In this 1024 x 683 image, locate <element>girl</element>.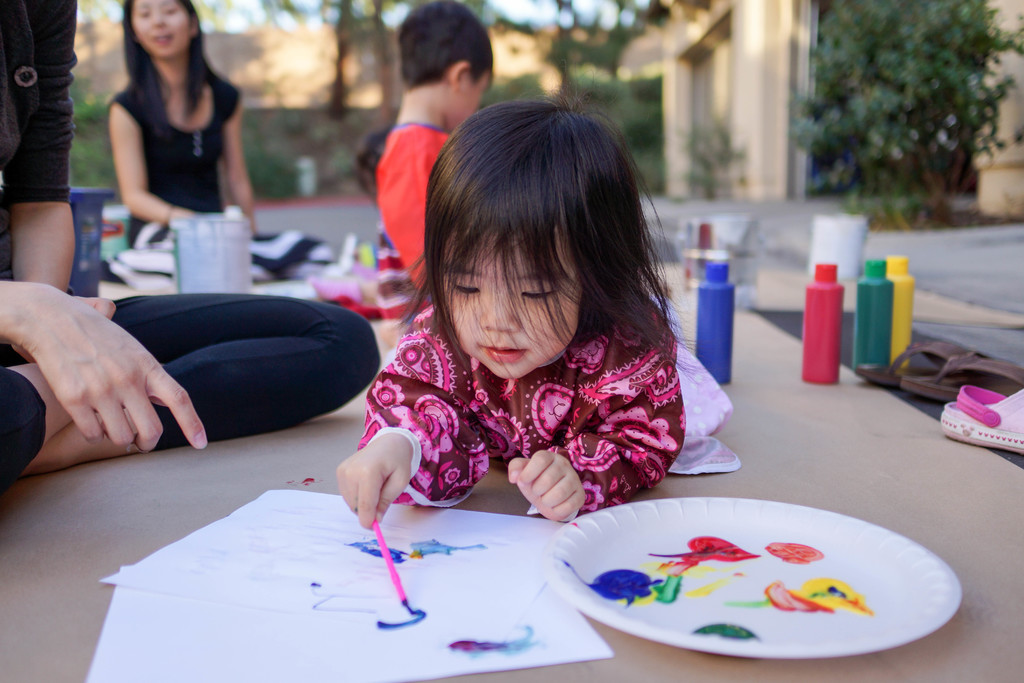
Bounding box: {"left": 338, "top": 97, "right": 740, "bottom": 531}.
